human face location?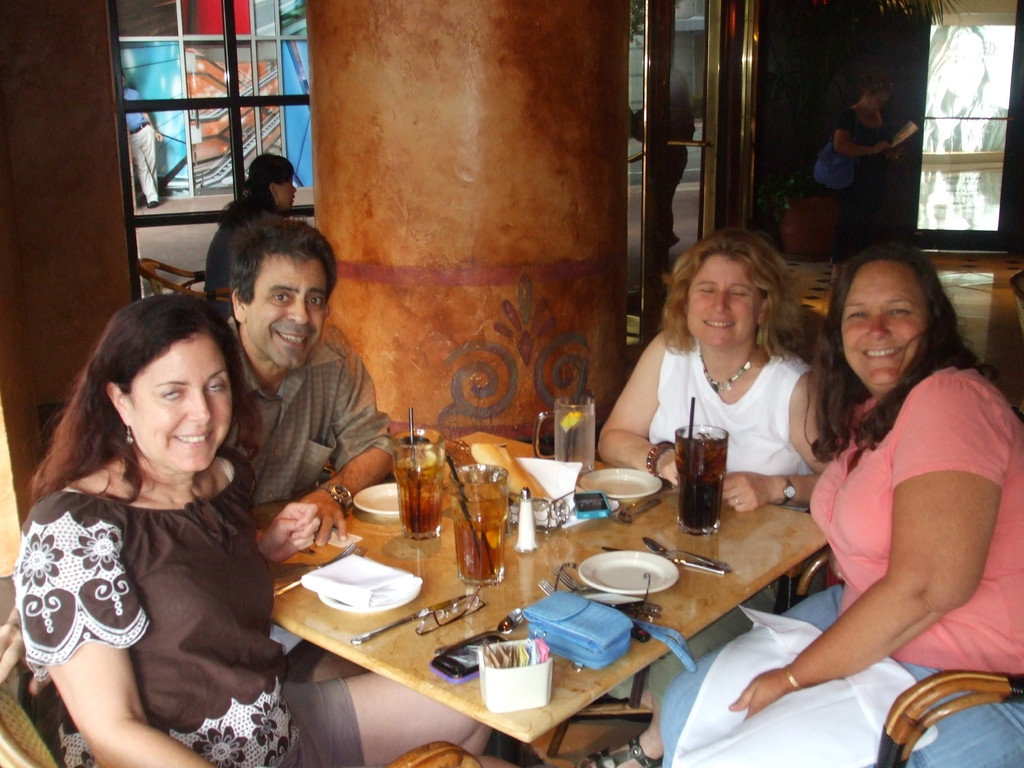
locate(278, 179, 296, 211)
